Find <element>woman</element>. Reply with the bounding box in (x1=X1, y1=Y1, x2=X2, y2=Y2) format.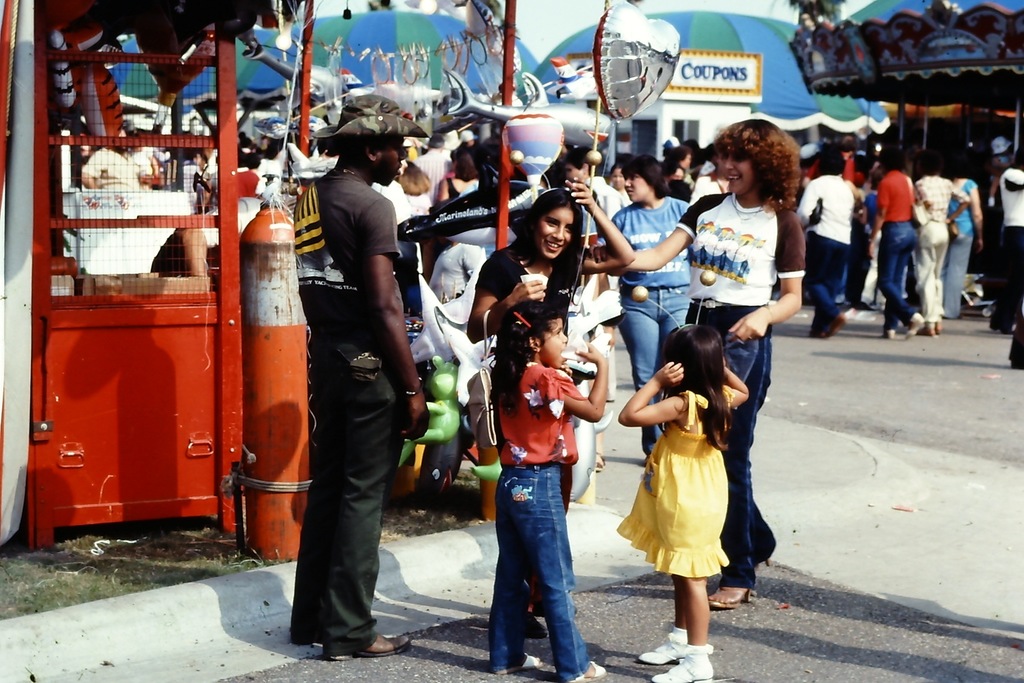
(x1=942, y1=168, x2=988, y2=324).
